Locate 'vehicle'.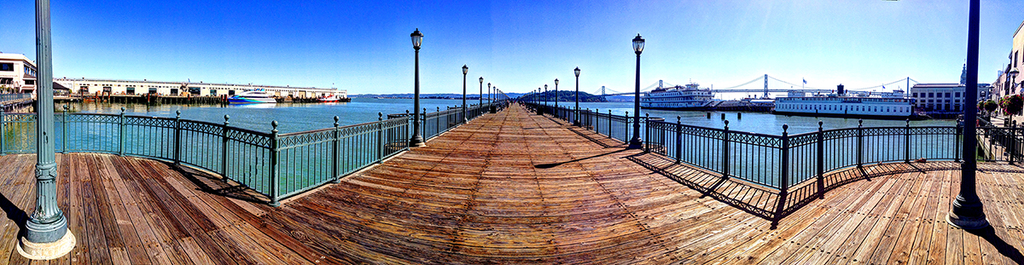
Bounding box: locate(229, 84, 275, 103).
